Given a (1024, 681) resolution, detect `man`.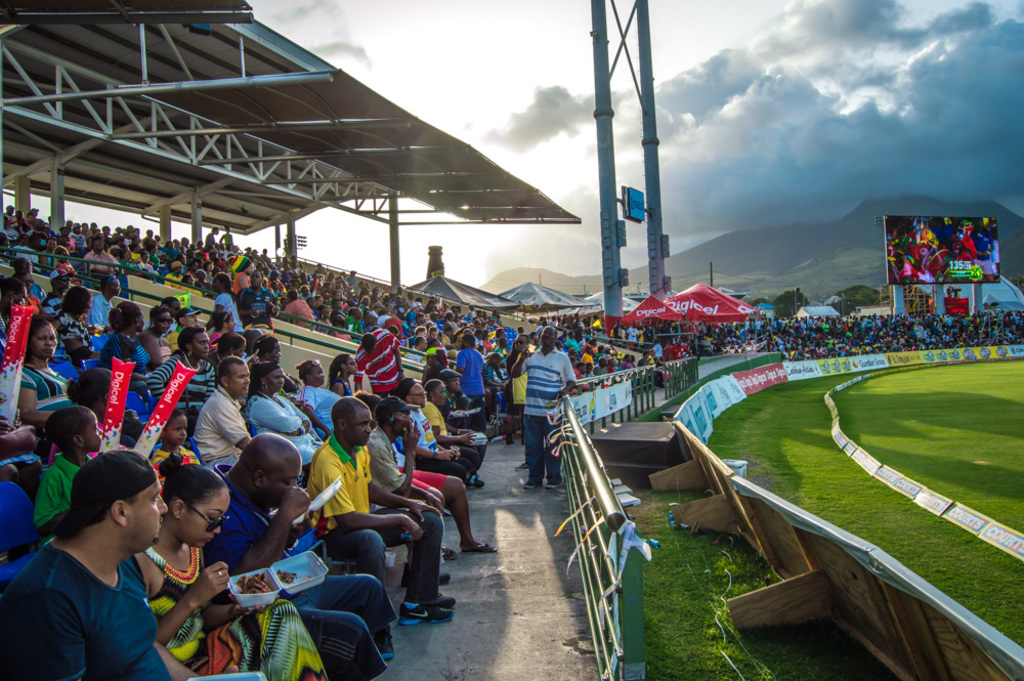
region(203, 432, 397, 680).
